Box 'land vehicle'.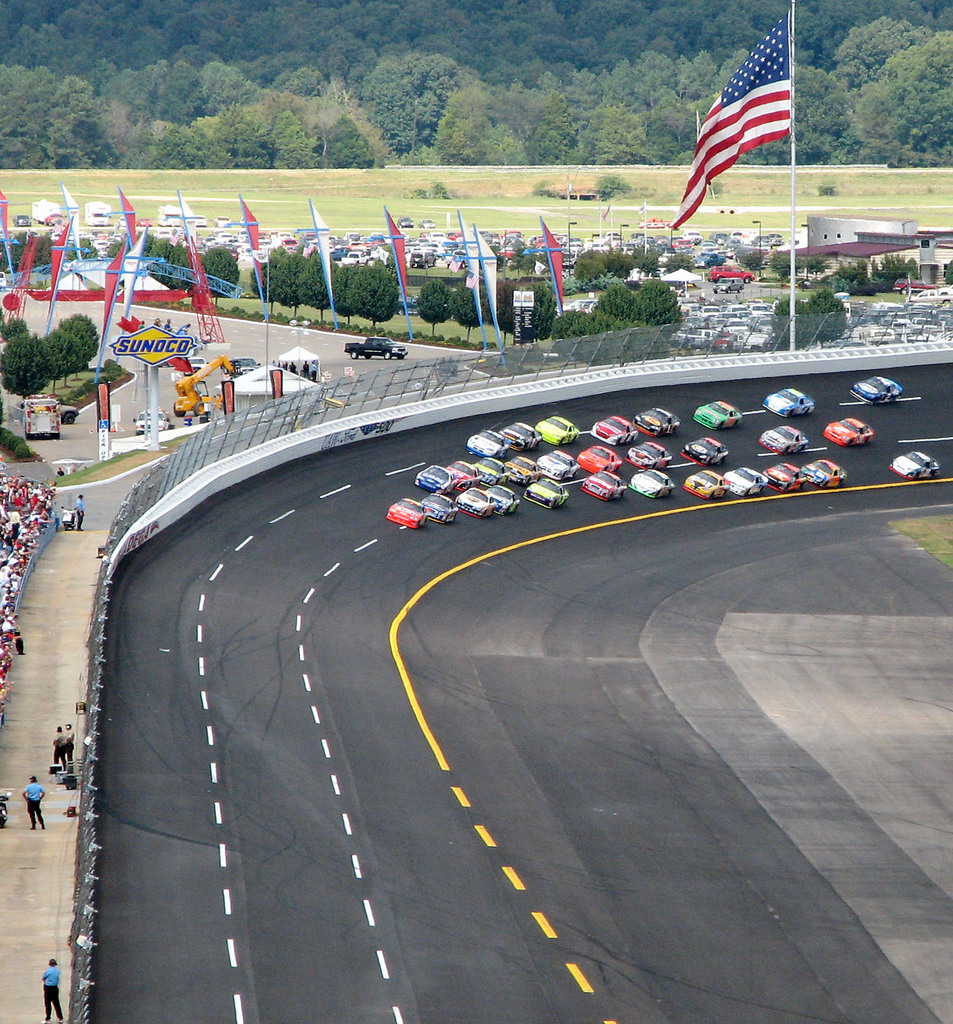
116/214/128/227.
